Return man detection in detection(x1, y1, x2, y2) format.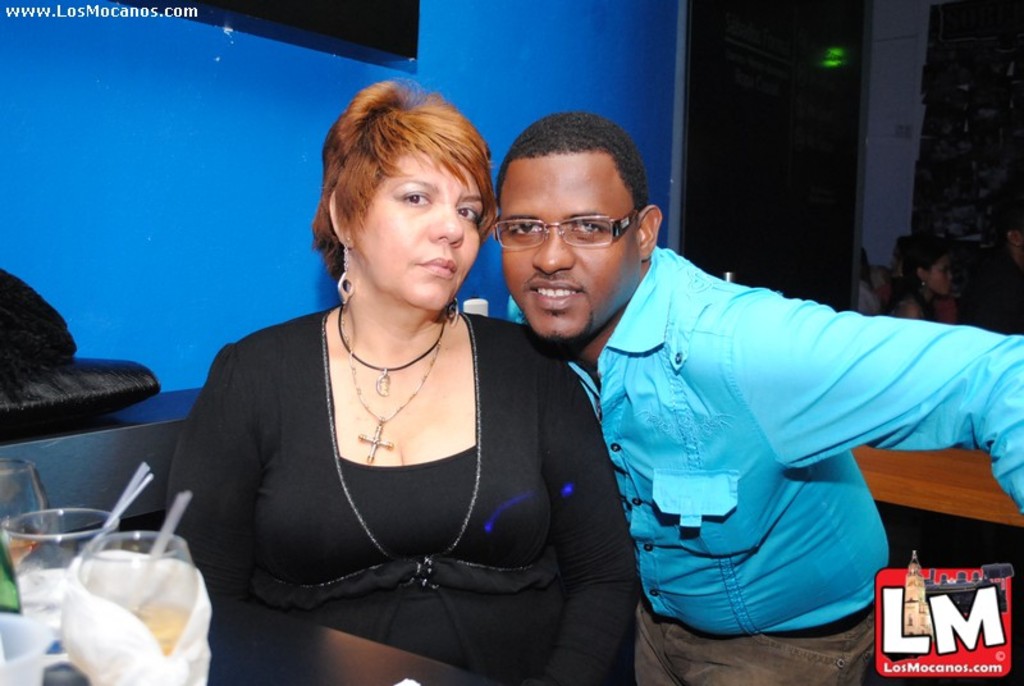
detection(490, 125, 982, 671).
